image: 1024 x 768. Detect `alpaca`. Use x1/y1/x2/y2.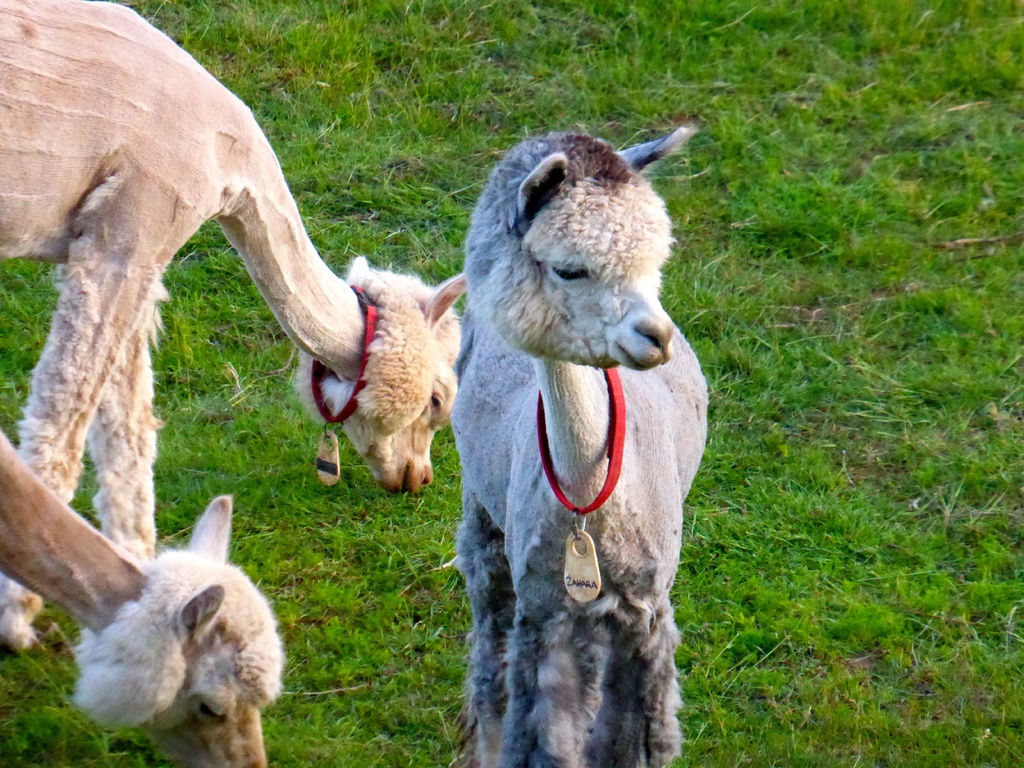
0/0/469/659.
